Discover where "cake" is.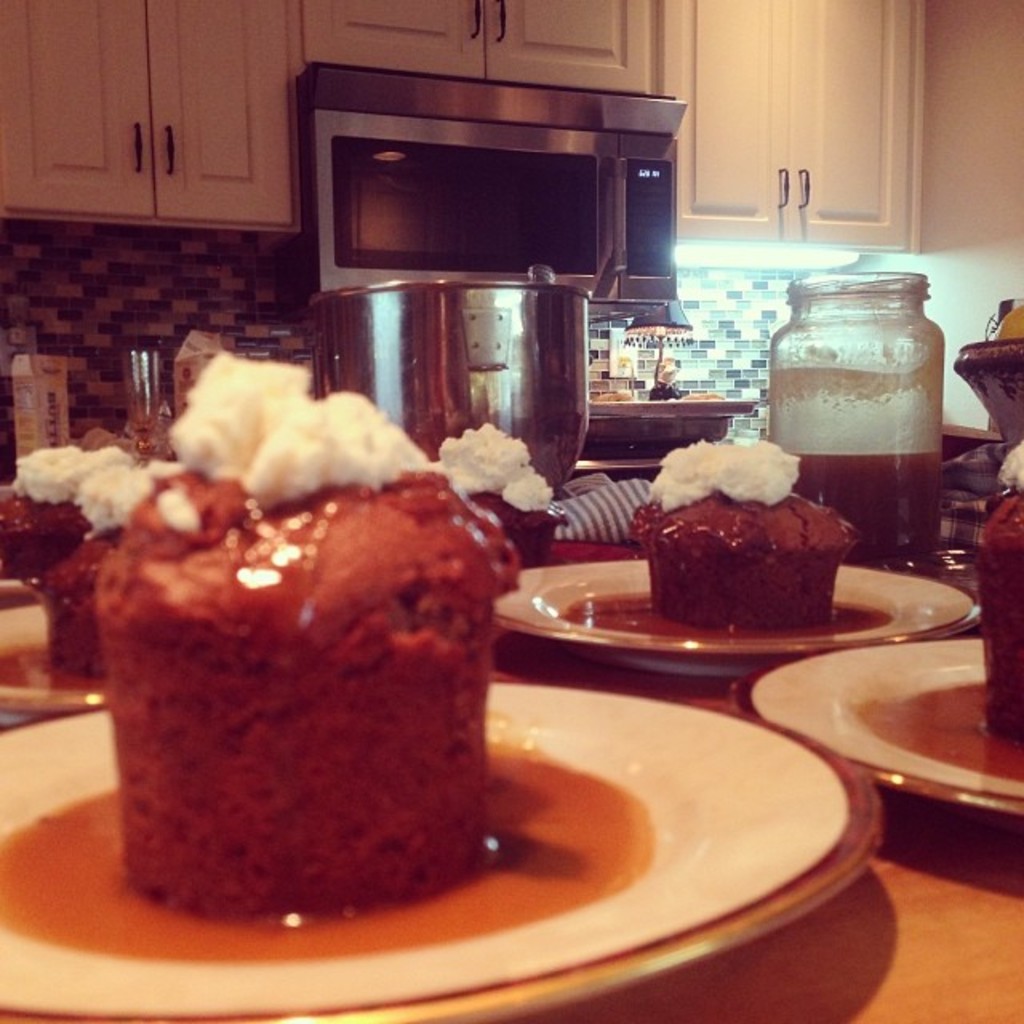
Discovered at BBox(629, 445, 859, 627).
